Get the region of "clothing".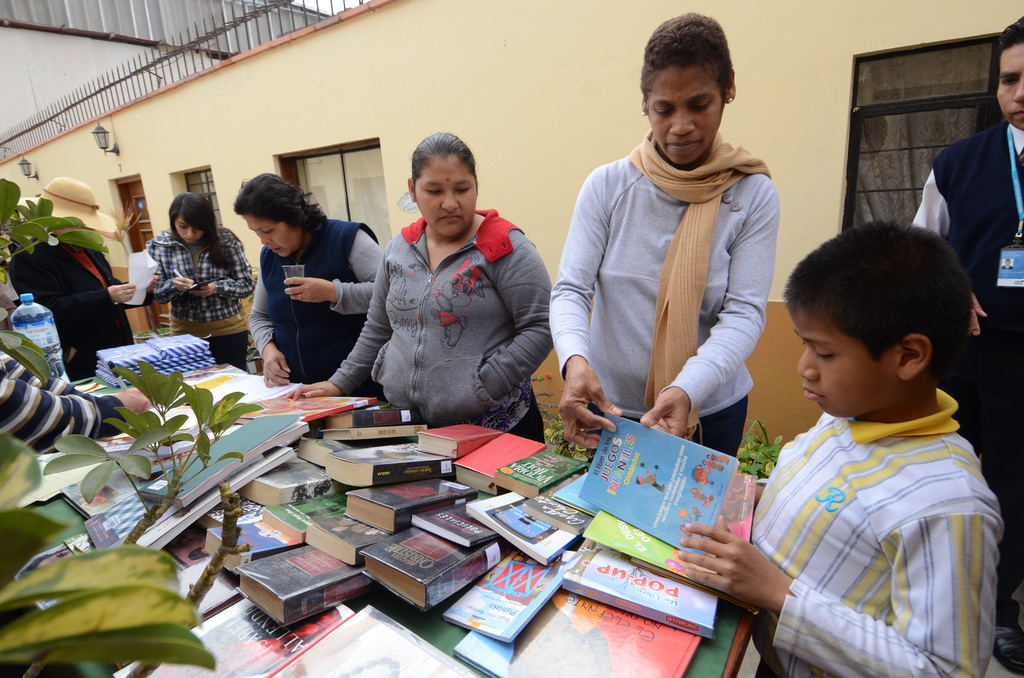
(918, 120, 1023, 546).
